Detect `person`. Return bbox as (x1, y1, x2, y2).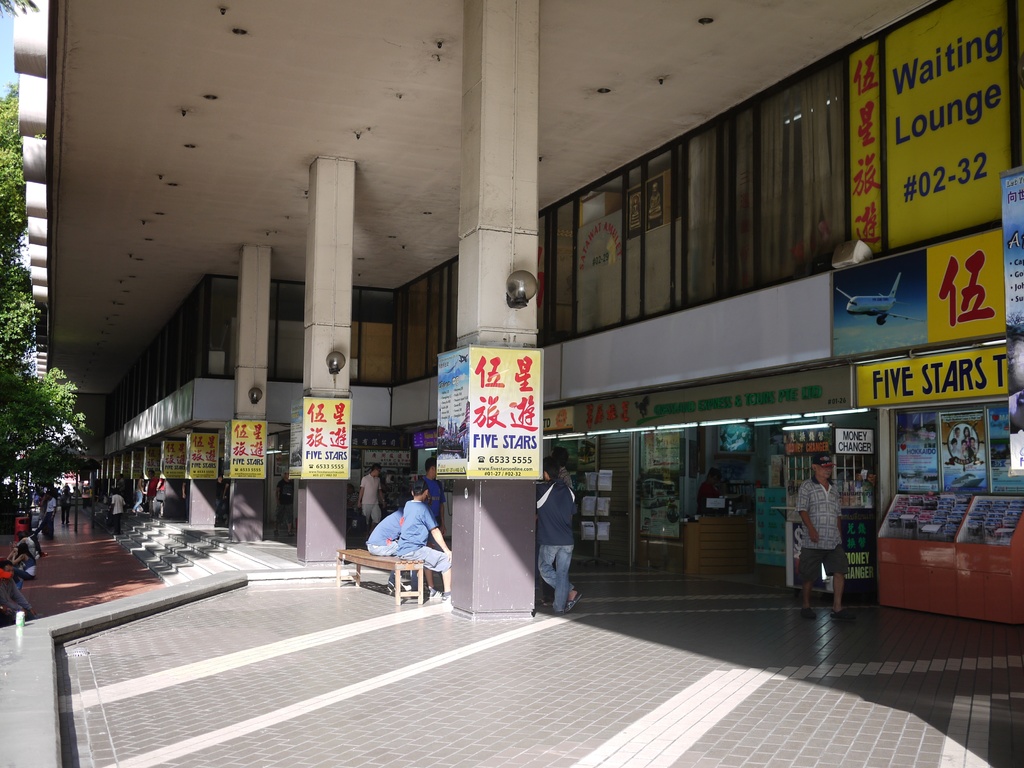
(11, 548, 35, 579).
